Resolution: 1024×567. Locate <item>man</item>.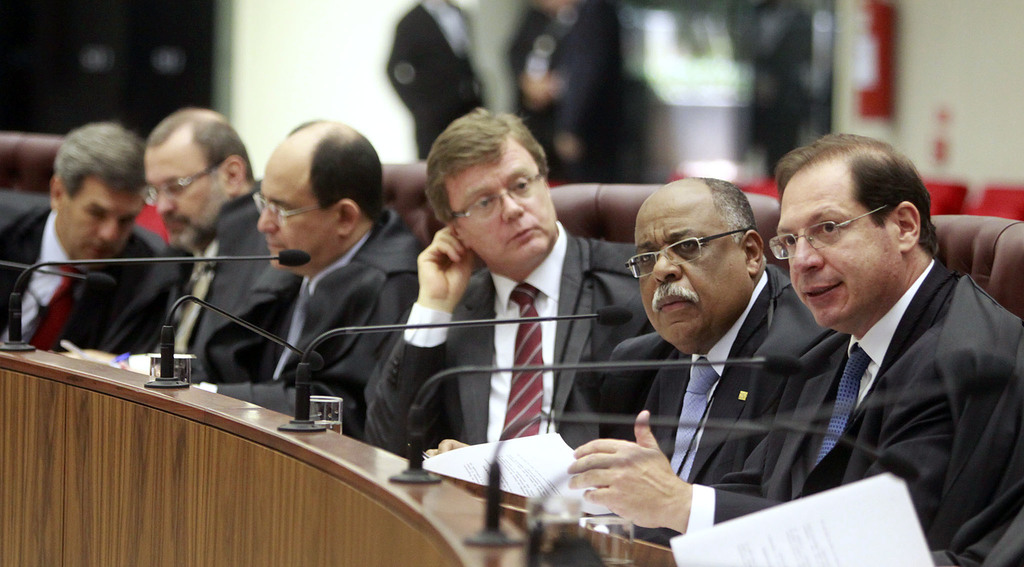
bbox(248, 115, 428, 434).
